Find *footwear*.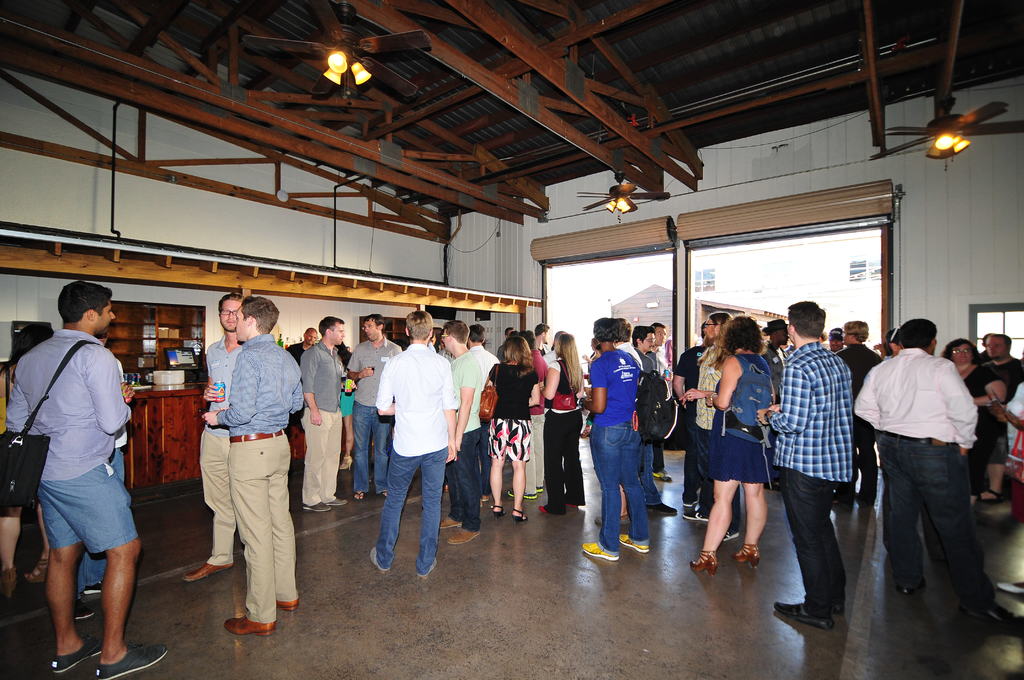
BBox(595, 517, 632, 526).
